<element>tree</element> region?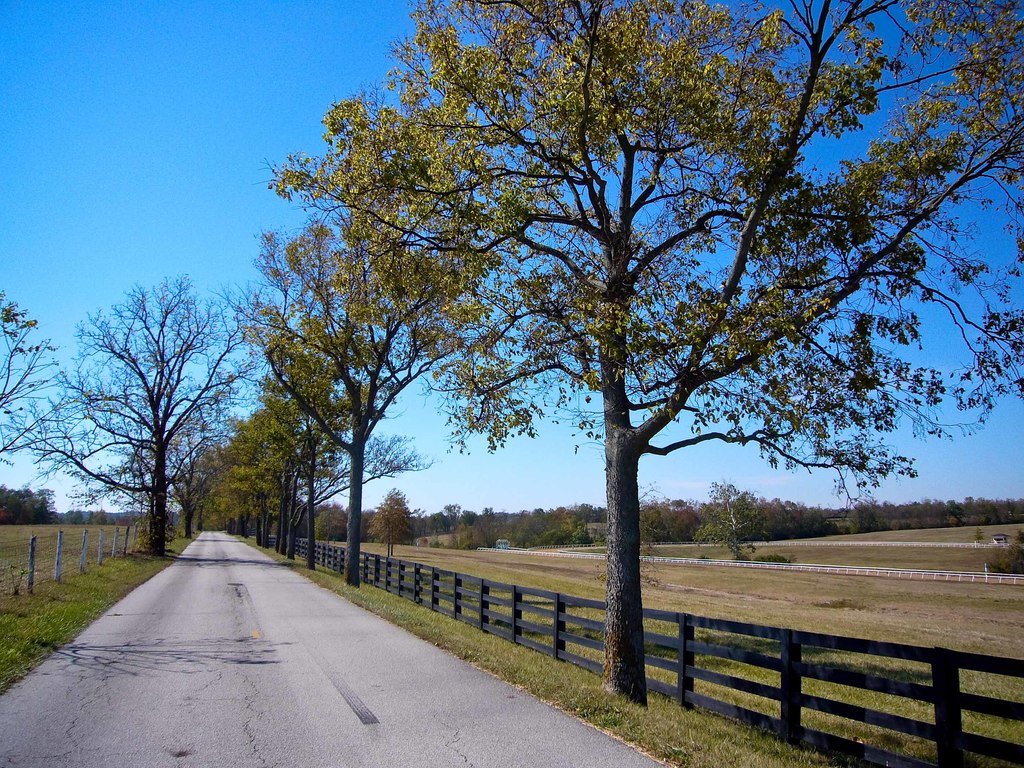
crop(19, 276, 271, 554)
